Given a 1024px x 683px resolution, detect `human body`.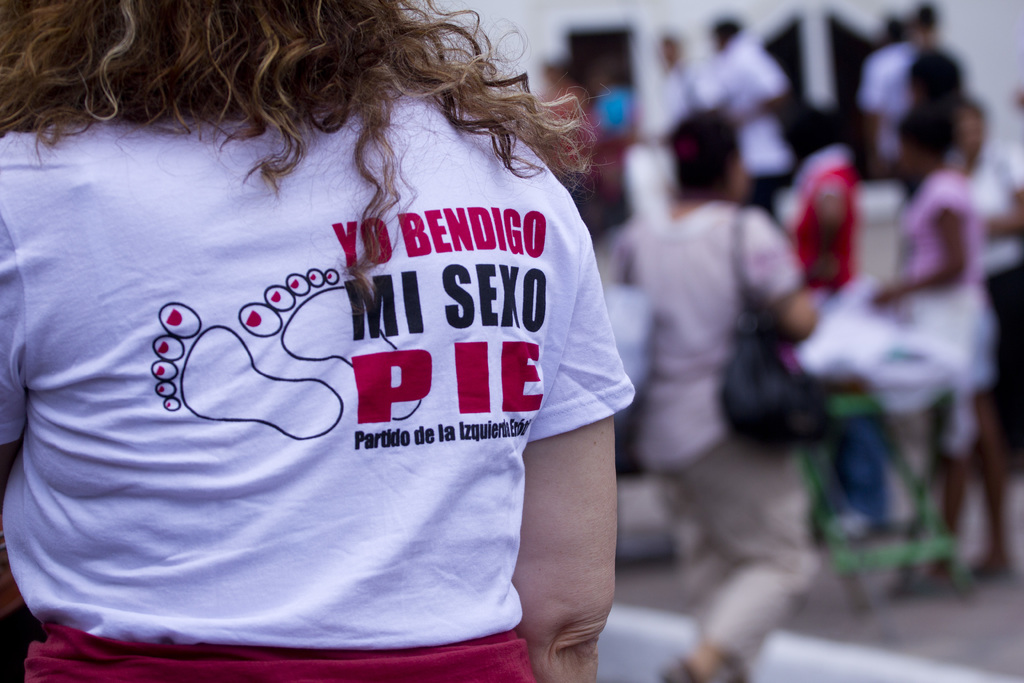
pyautogui.locateOnScreen(795, 99, 890, 547).
